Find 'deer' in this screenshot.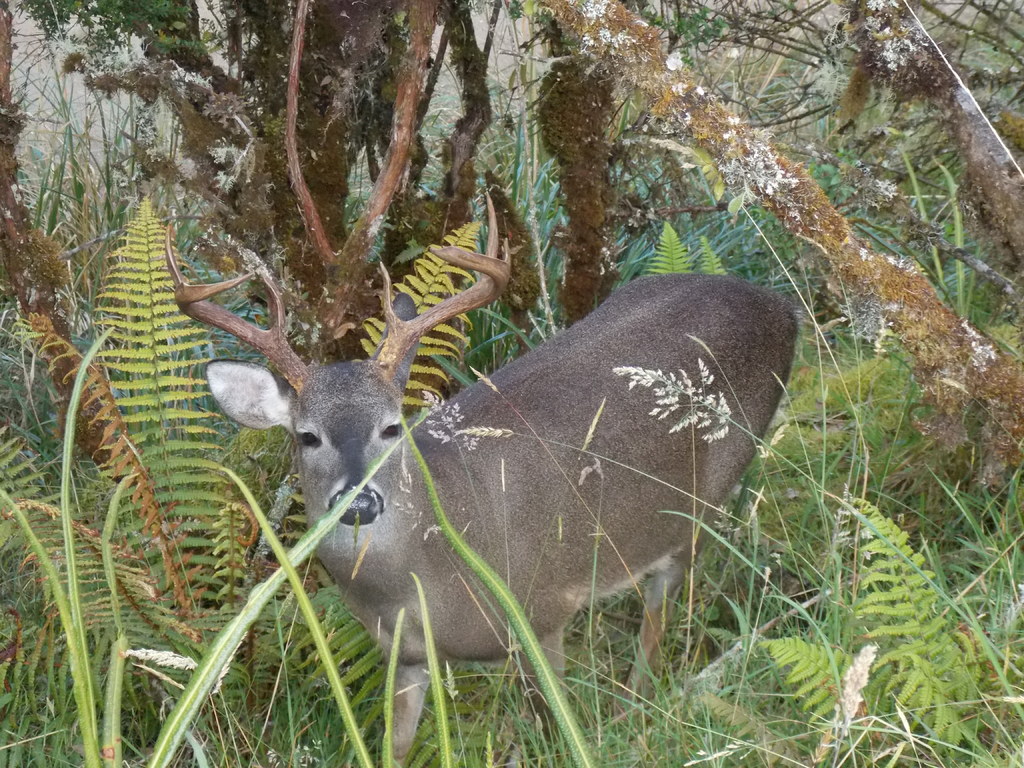
The bounding box for 'deer' is bbox=(164, 0, 796, 767).
